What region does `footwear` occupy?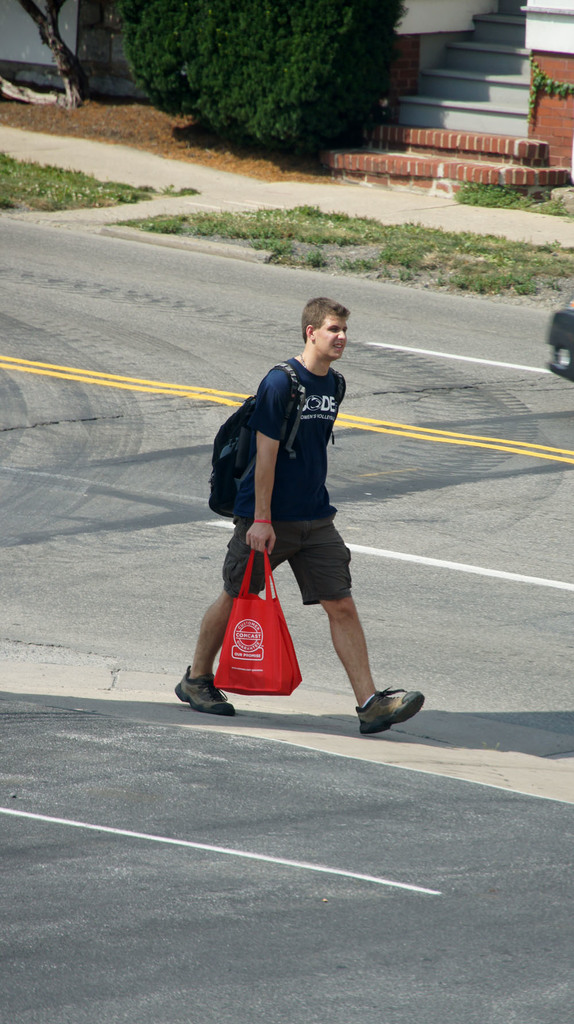
l=353, t=678, r=418, b=731.
